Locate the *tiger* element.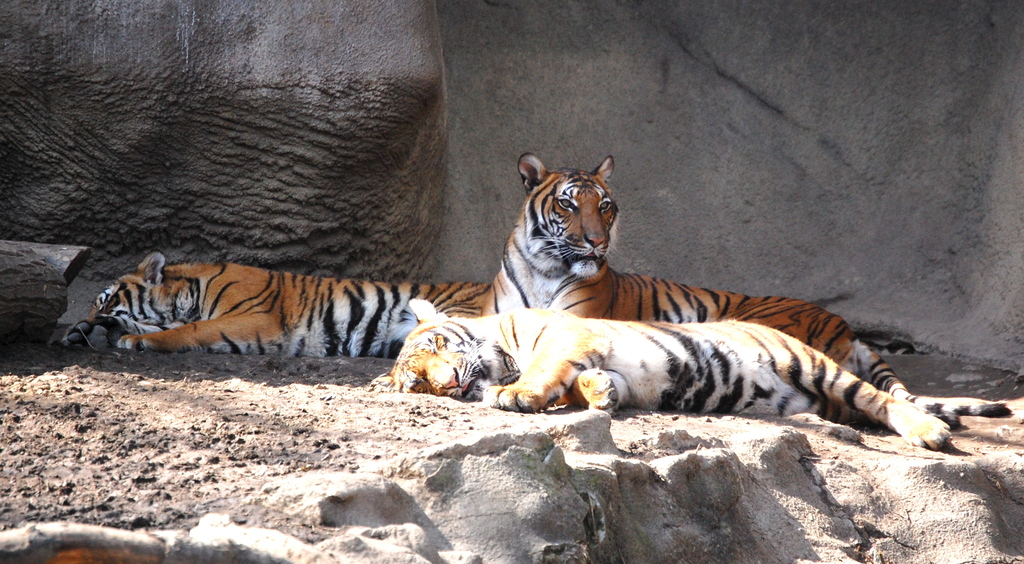
Element bbox: l=65, t=256, r=492, b=352.
